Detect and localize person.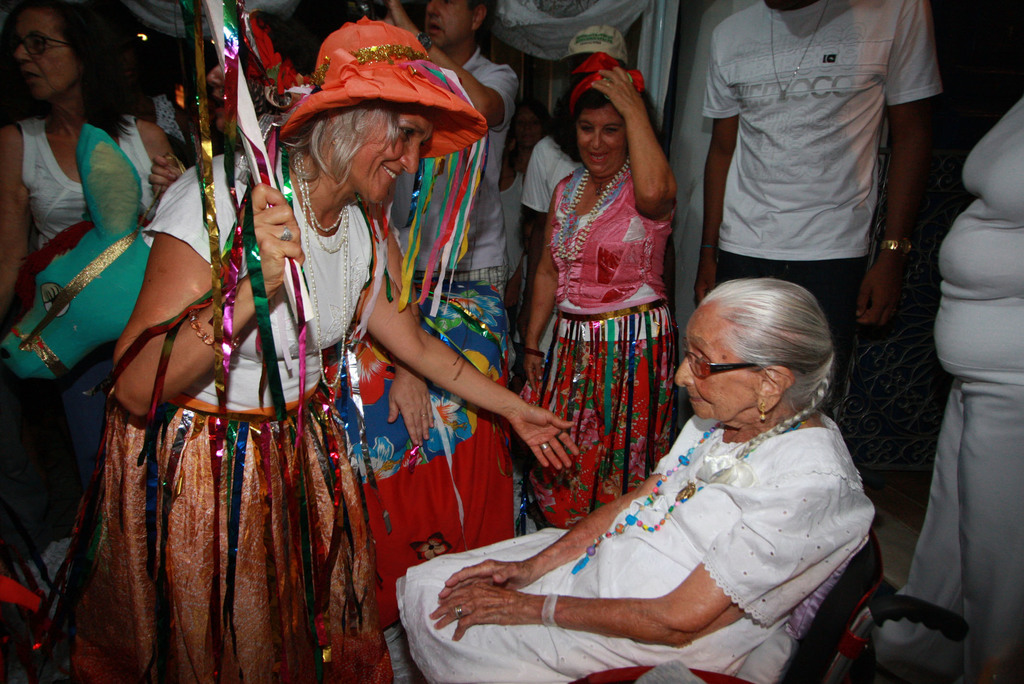
Localized at locate(375, 0, 520, 683).
